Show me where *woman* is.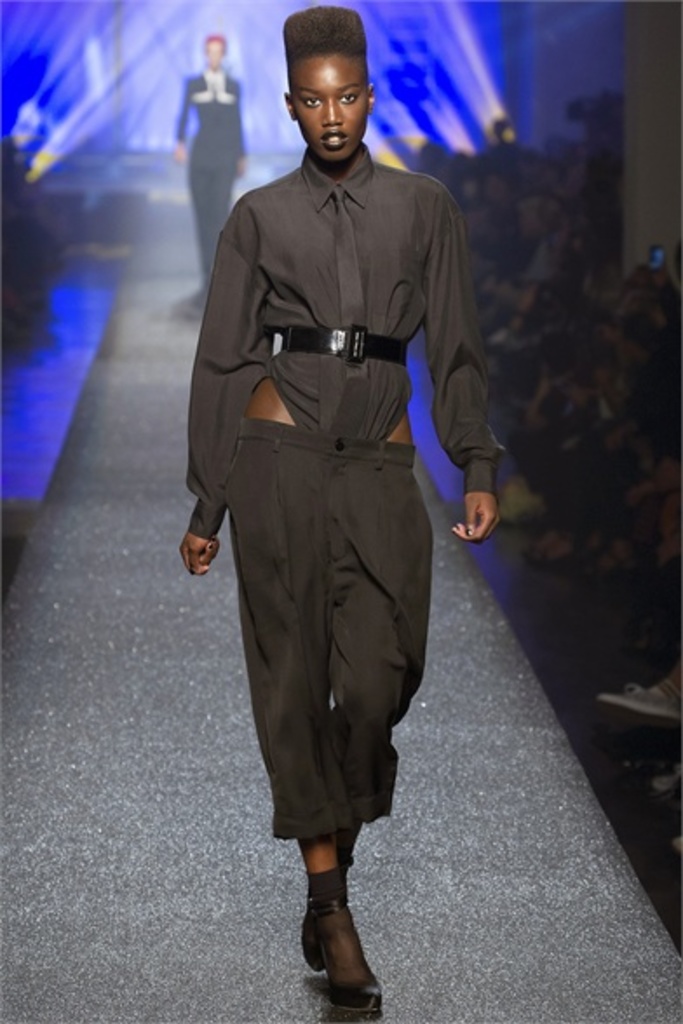
*woman* is at locate(174, 10, 502, 1003).
